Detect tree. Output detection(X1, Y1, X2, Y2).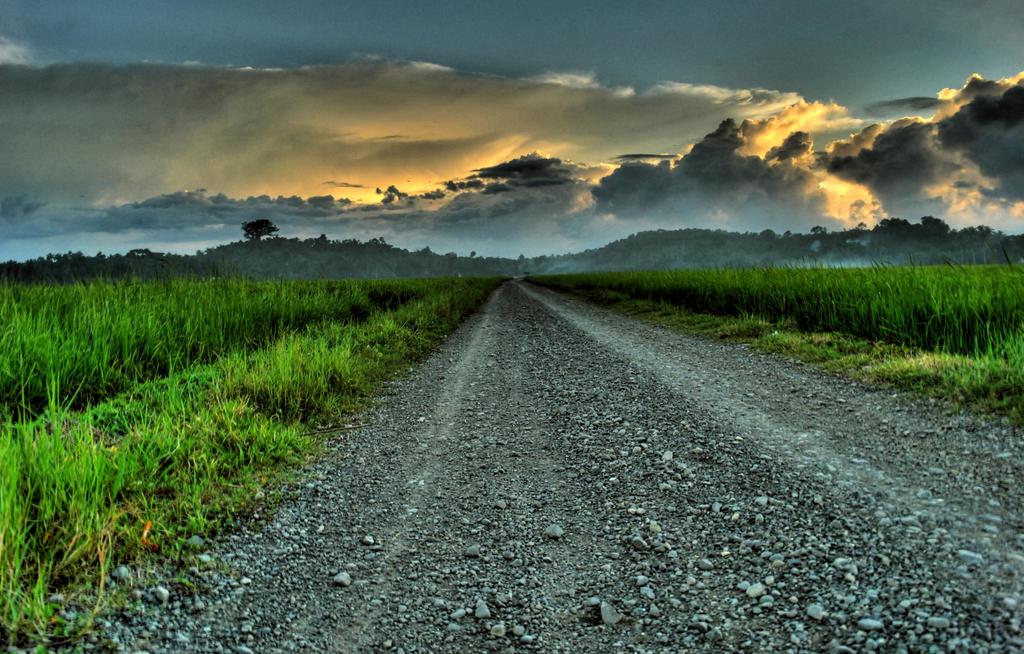
detection(244, 220, 278, 243).
